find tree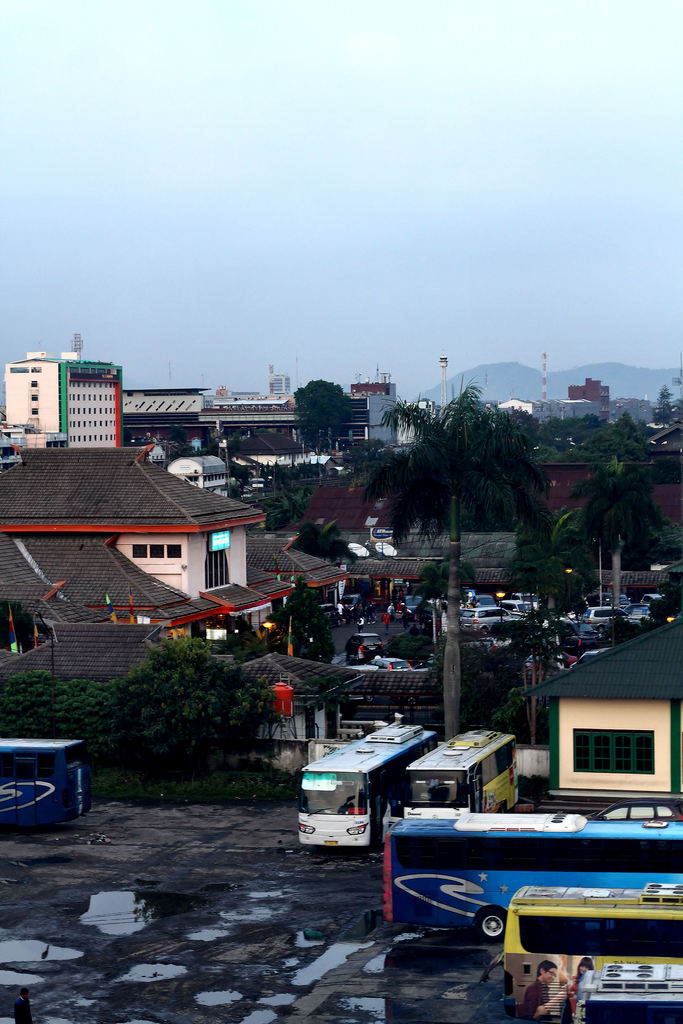
(570, 412, 607, 449)
